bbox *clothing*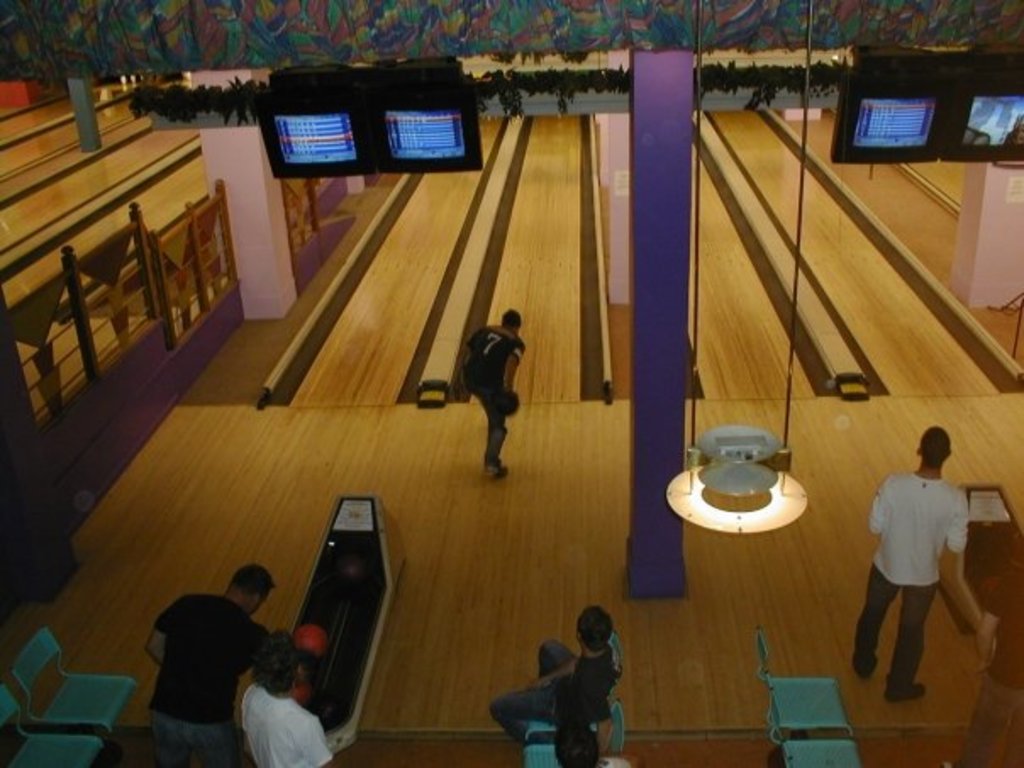
detection(851, 561, 946, 695)
